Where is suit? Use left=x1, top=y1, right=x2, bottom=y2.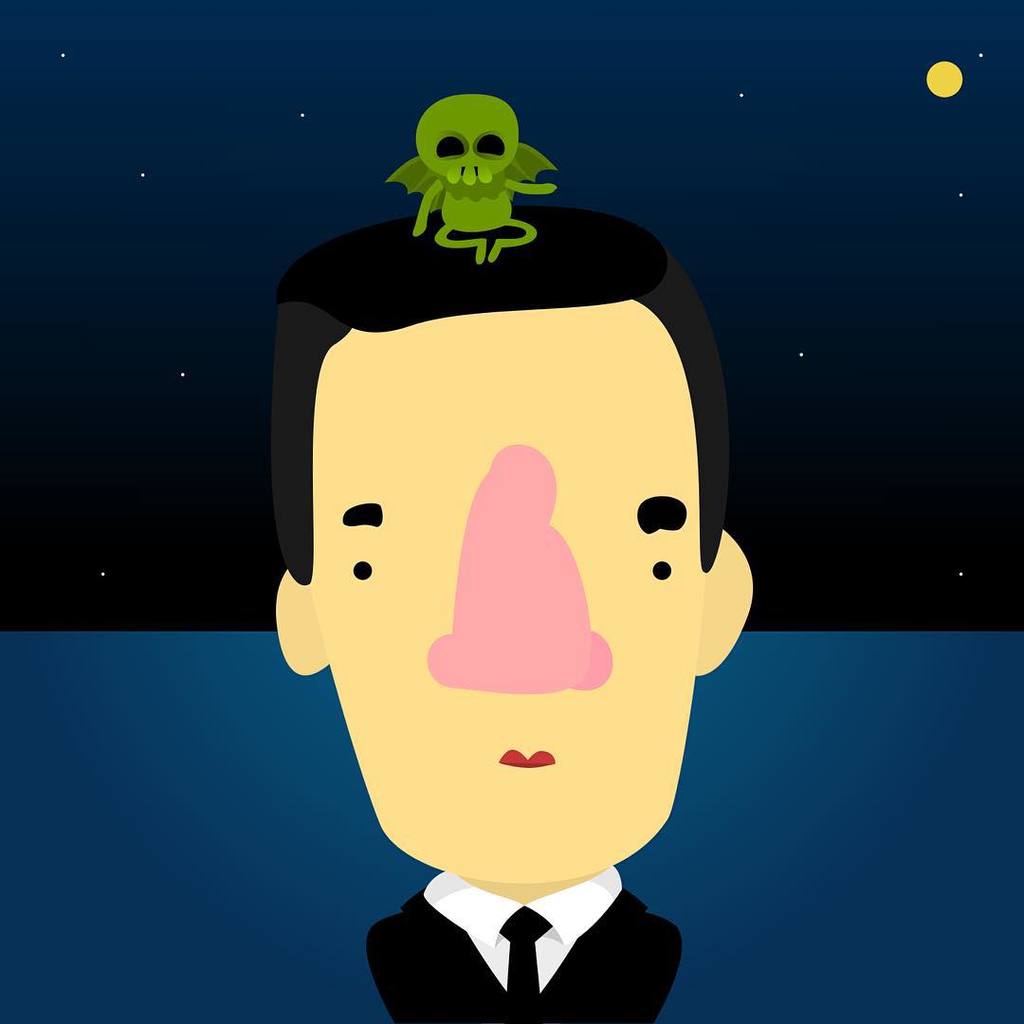
left=341, top=854, right=724, bottom=1006.
